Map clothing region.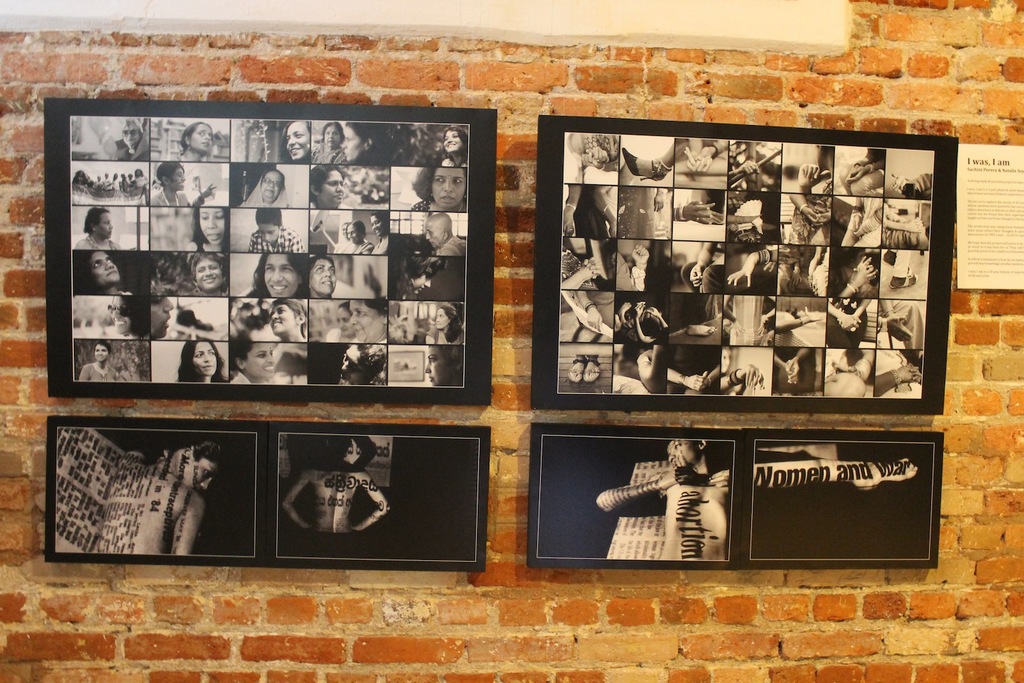
Mapped to 564:177:610:238.
